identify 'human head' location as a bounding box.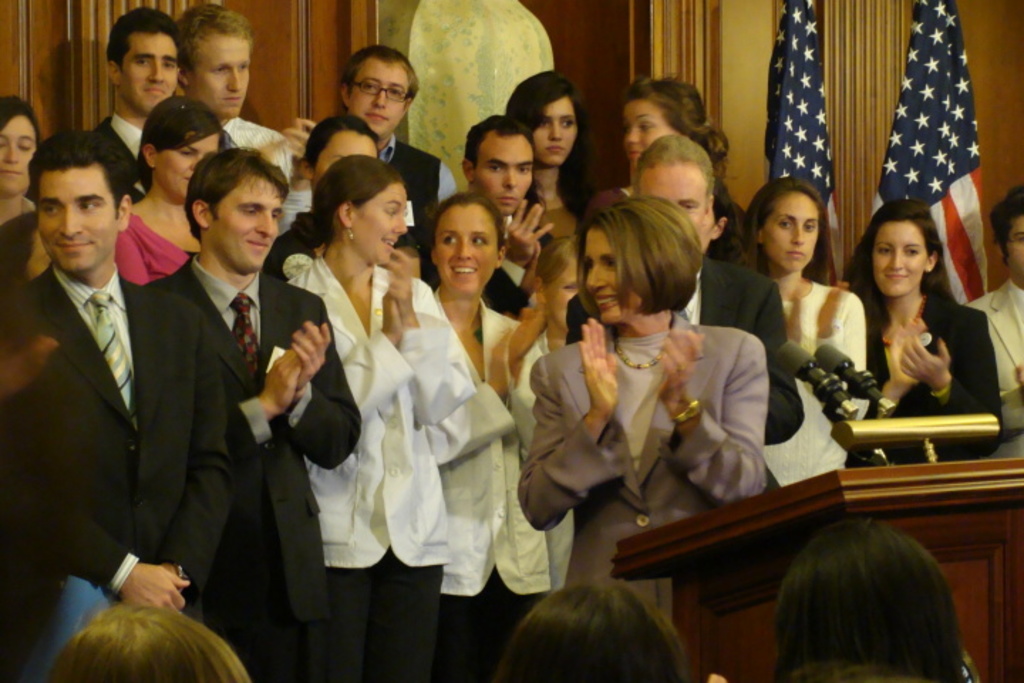
(x1=744, y1=178, x2=831, y2=275).
